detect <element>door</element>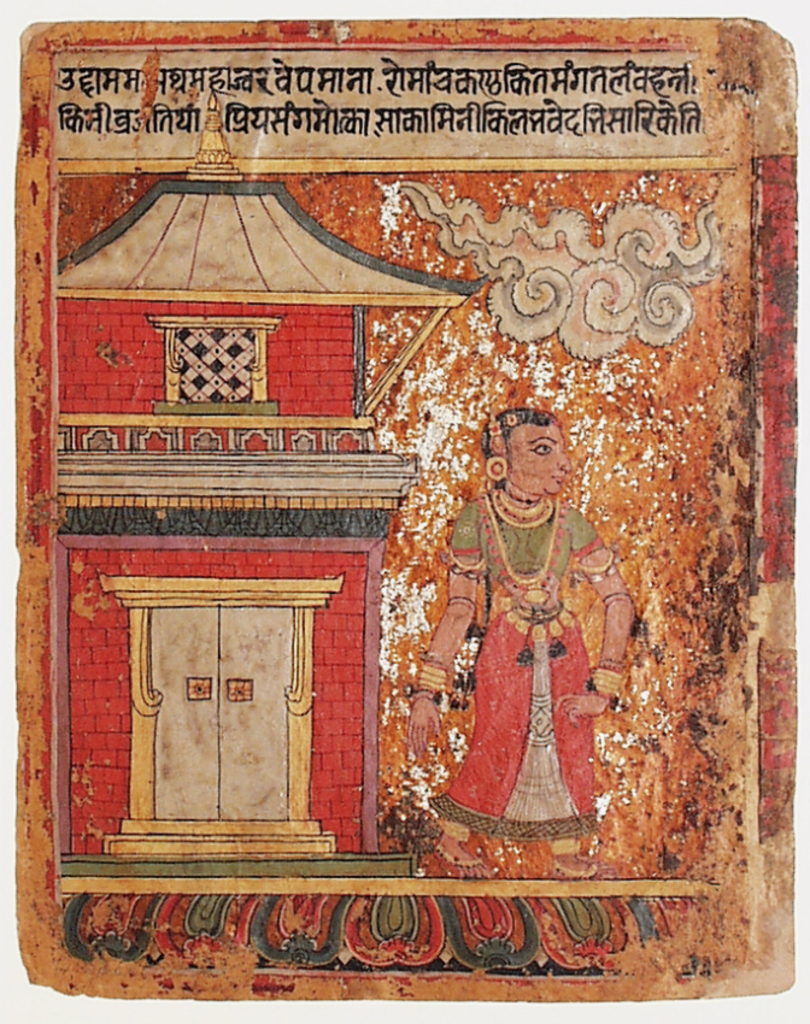
rect(216, 599, 301, 818)
